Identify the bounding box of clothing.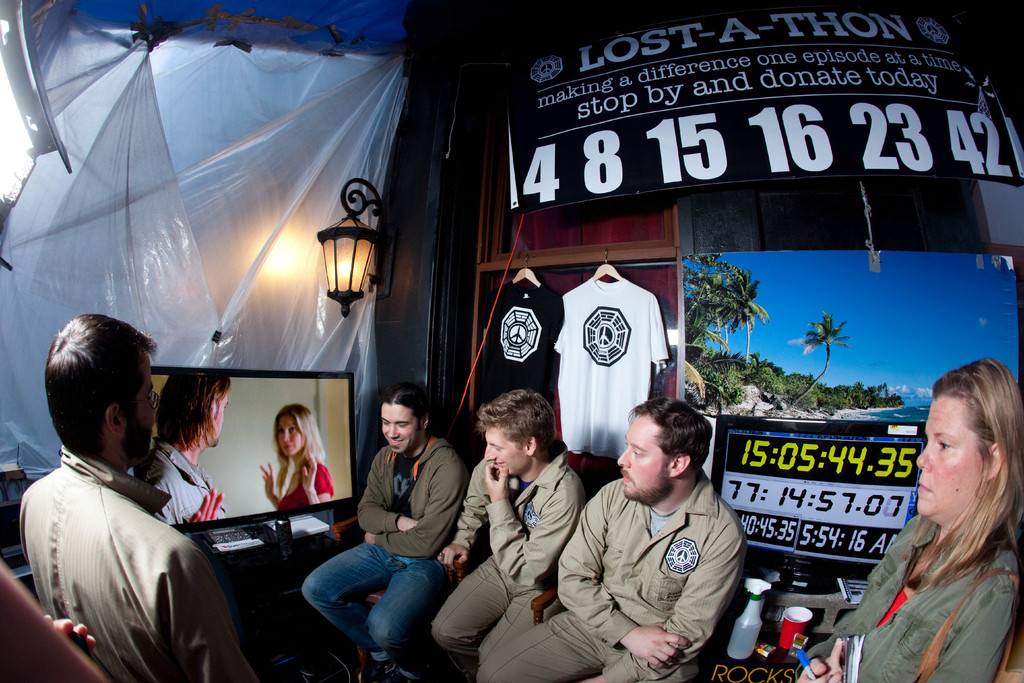
l=296, t=434, r=472, b=652.
